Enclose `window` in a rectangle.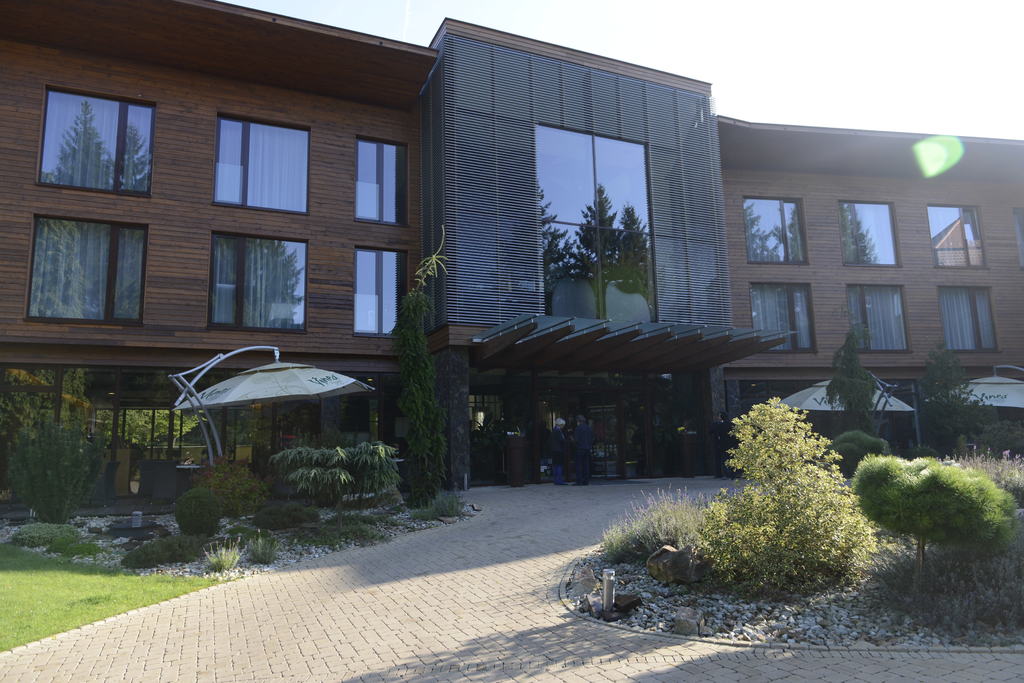
x1=212, y1=231, x2=311, y2=333.
